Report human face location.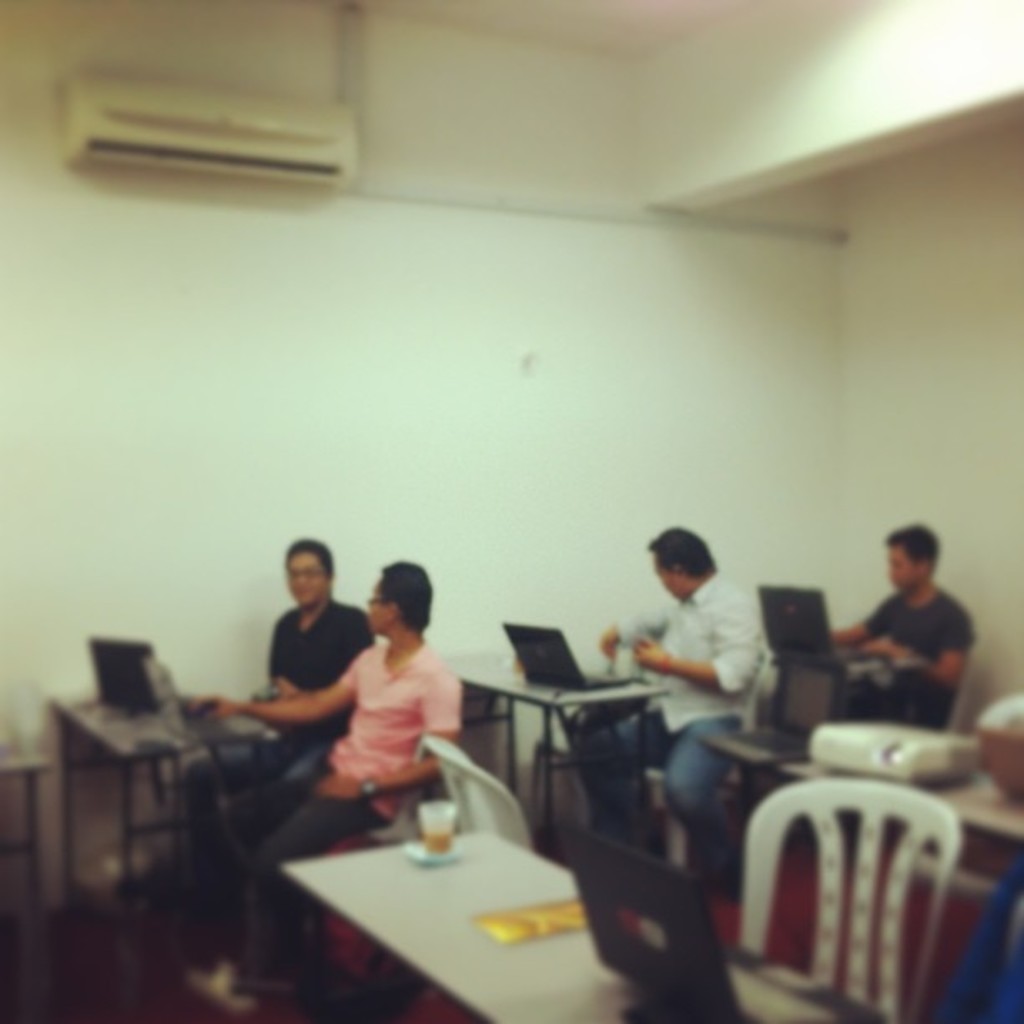
Report: rect(370, 566, 388, 632).
